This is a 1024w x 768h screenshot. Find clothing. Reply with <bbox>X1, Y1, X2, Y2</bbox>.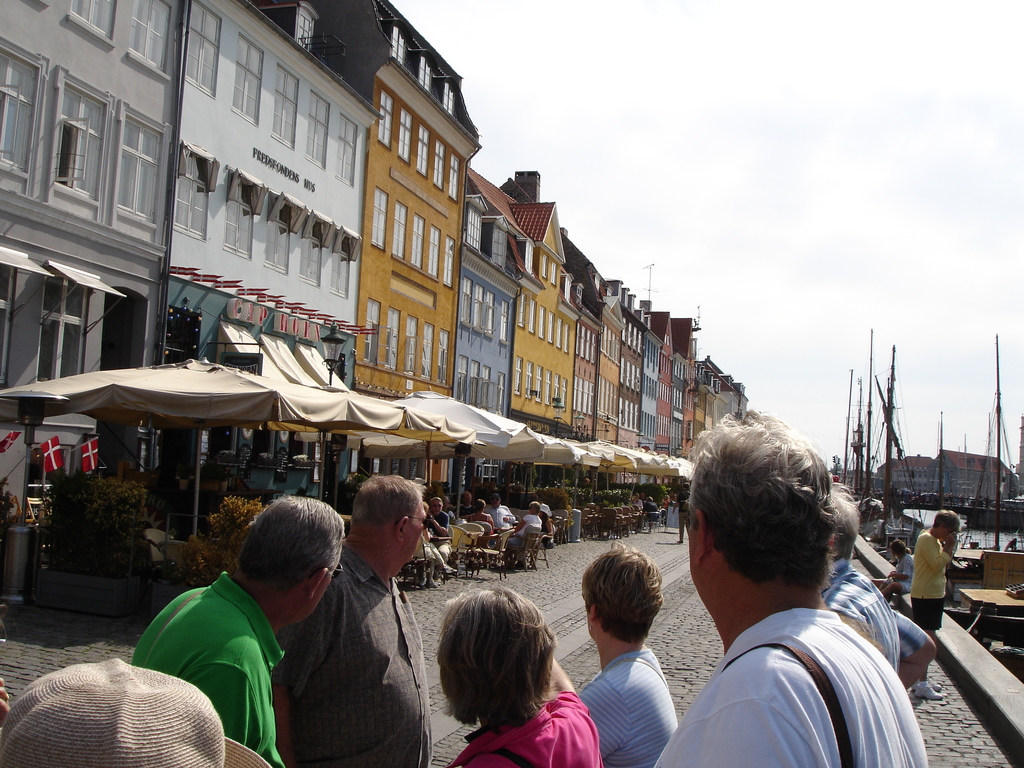
<bbox>663, 499, 671, 516</bbox>.
